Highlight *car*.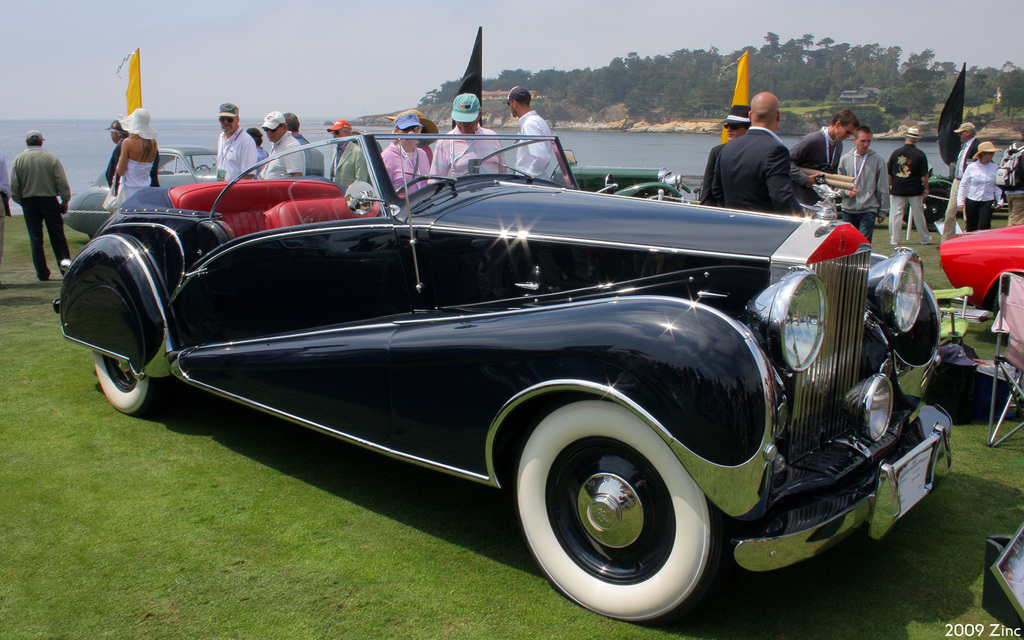
Highlighted region: detection(911, 169, 1012, 223).
